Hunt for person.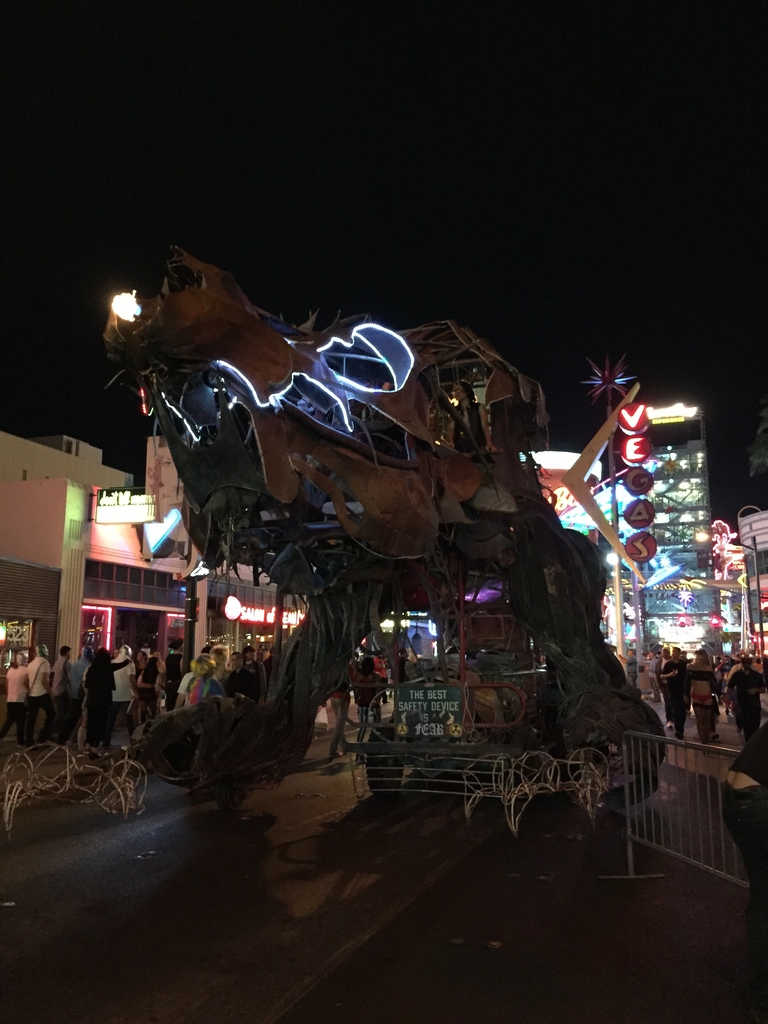
Hunted down at box(29, 636, 53, 738).
